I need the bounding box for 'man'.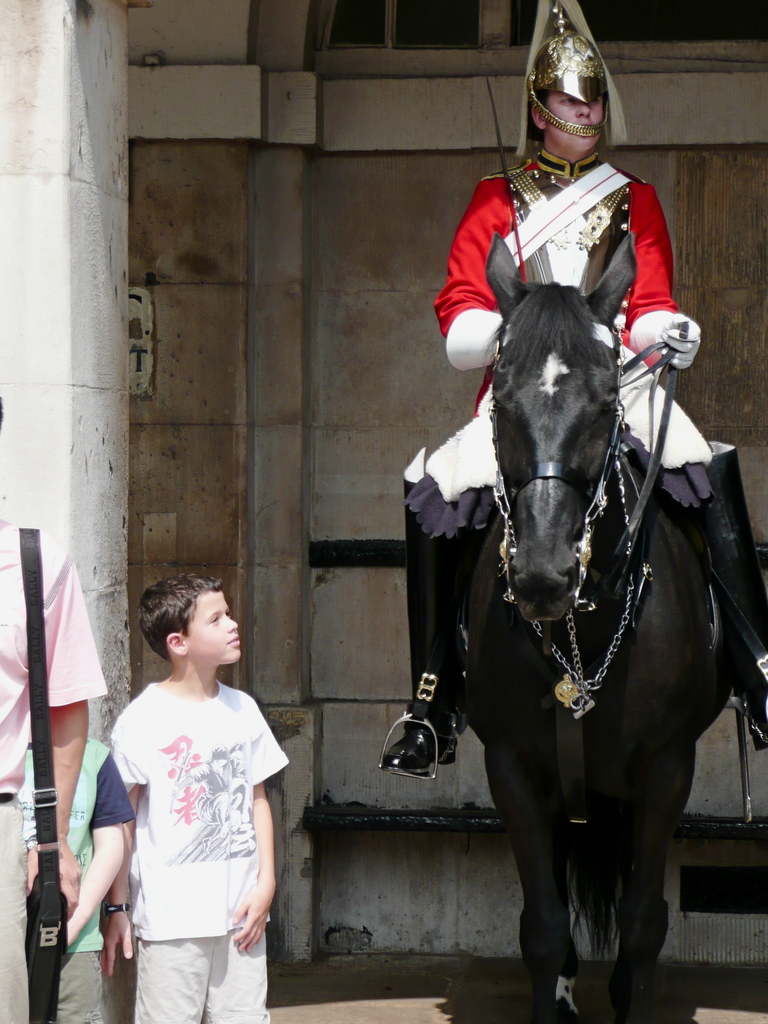
Here it is: BBox(0, 391, 112, 1023).
